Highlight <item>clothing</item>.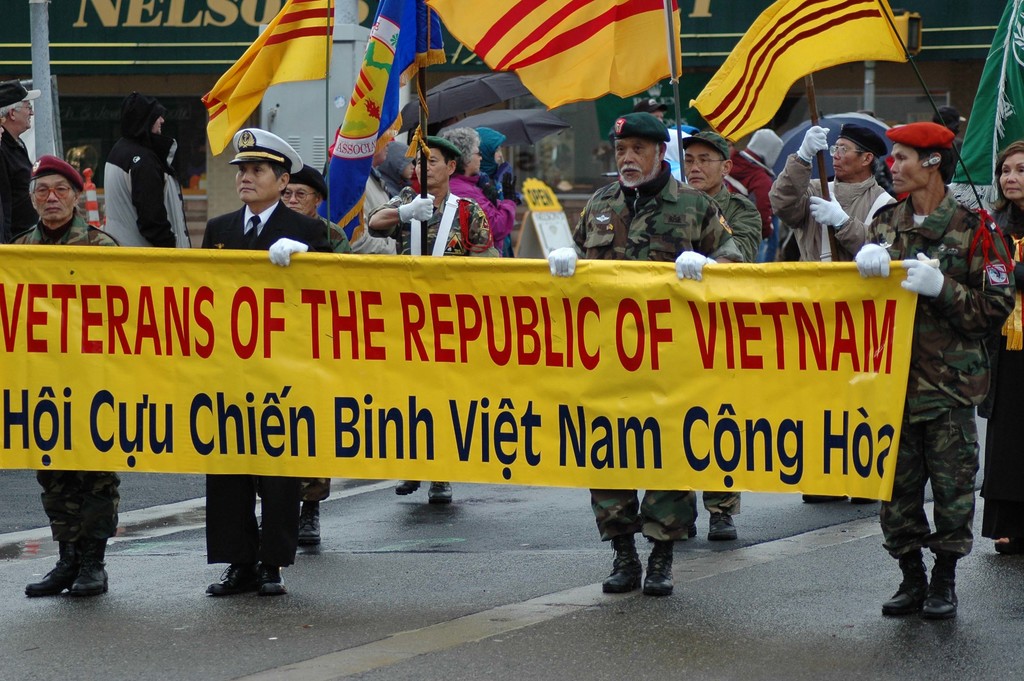
Highlighted region: region(187, 227, 342, 579).
